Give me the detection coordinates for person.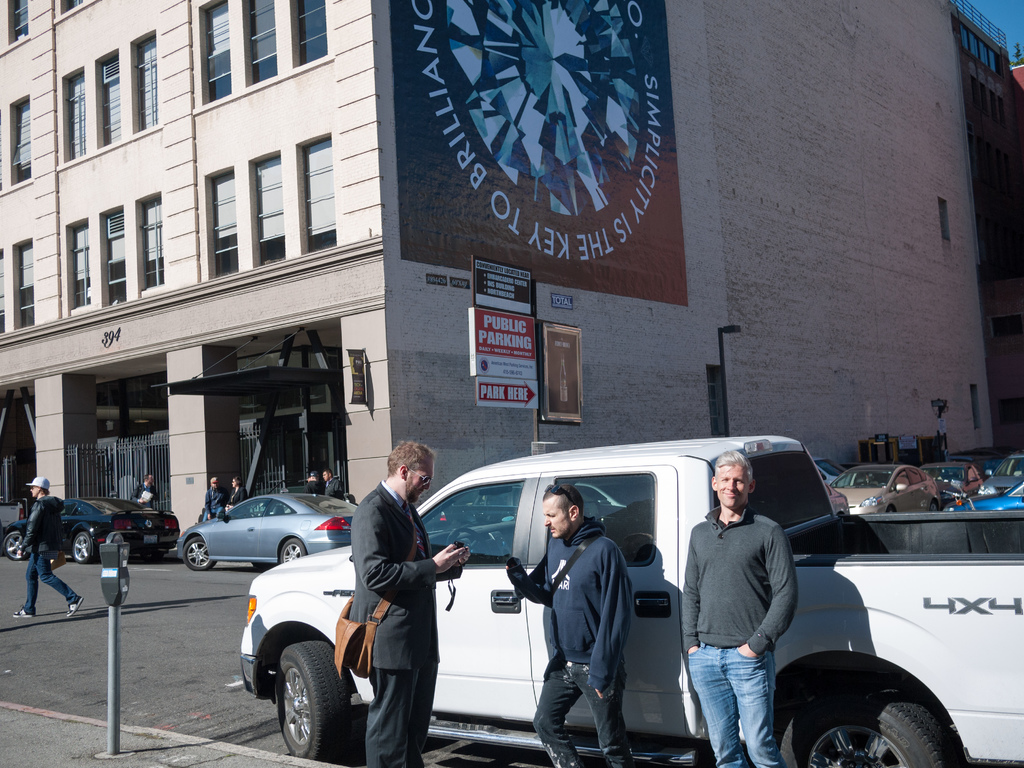
(left=323, top=468, right=342, bottom=491).
